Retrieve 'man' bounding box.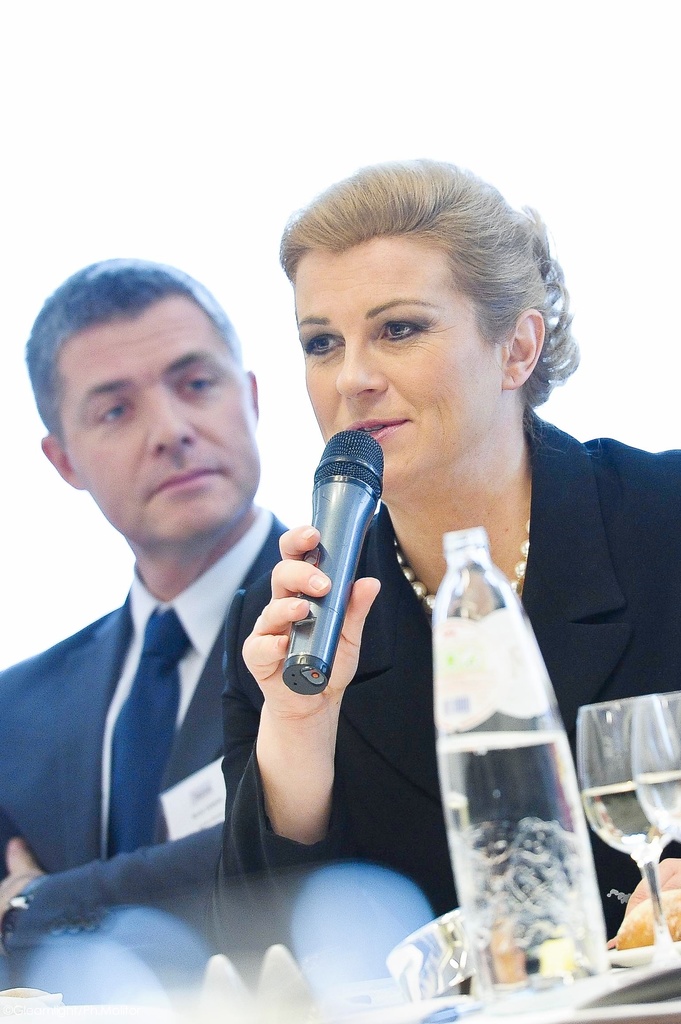
Bounding box: [left=0, top=220, right=385, bottom=1013].
